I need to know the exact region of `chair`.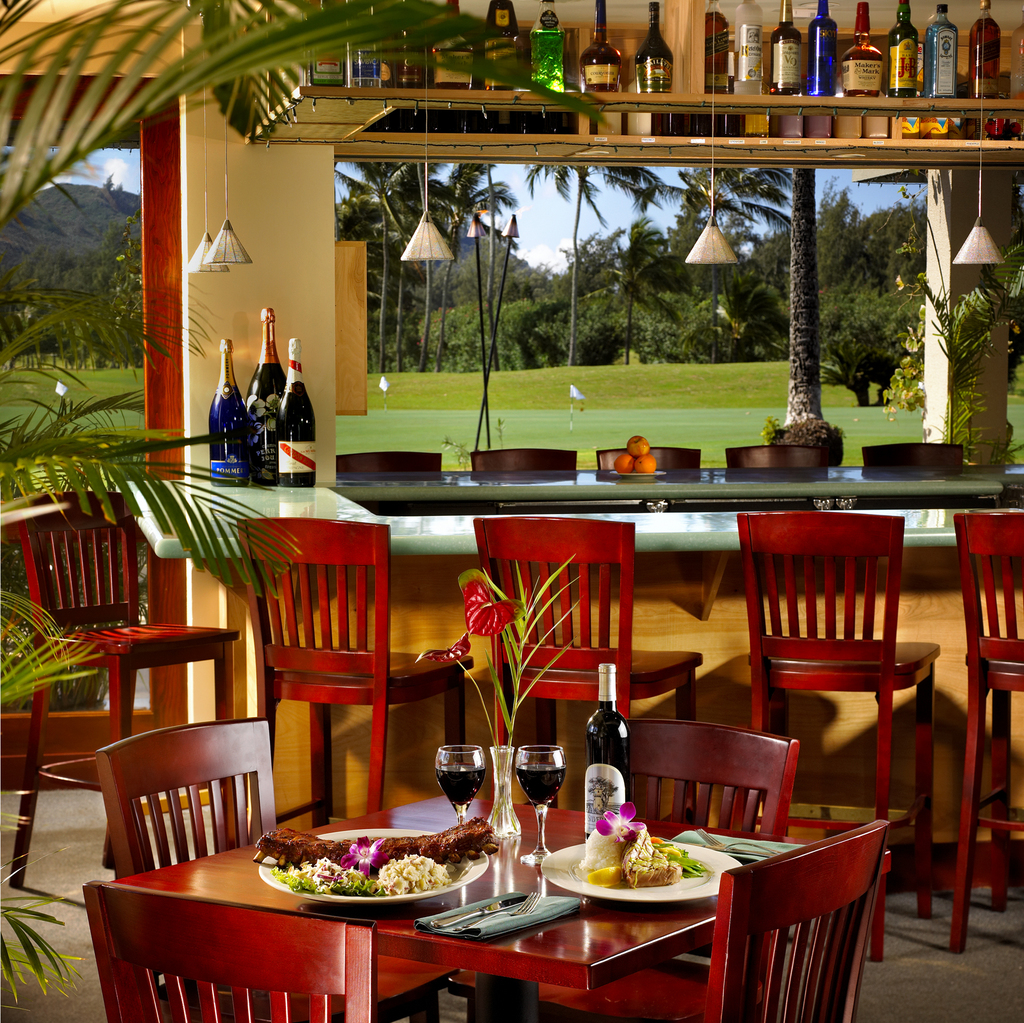
Region: <bbox>79, 878, 376, 1022</bbox>.
